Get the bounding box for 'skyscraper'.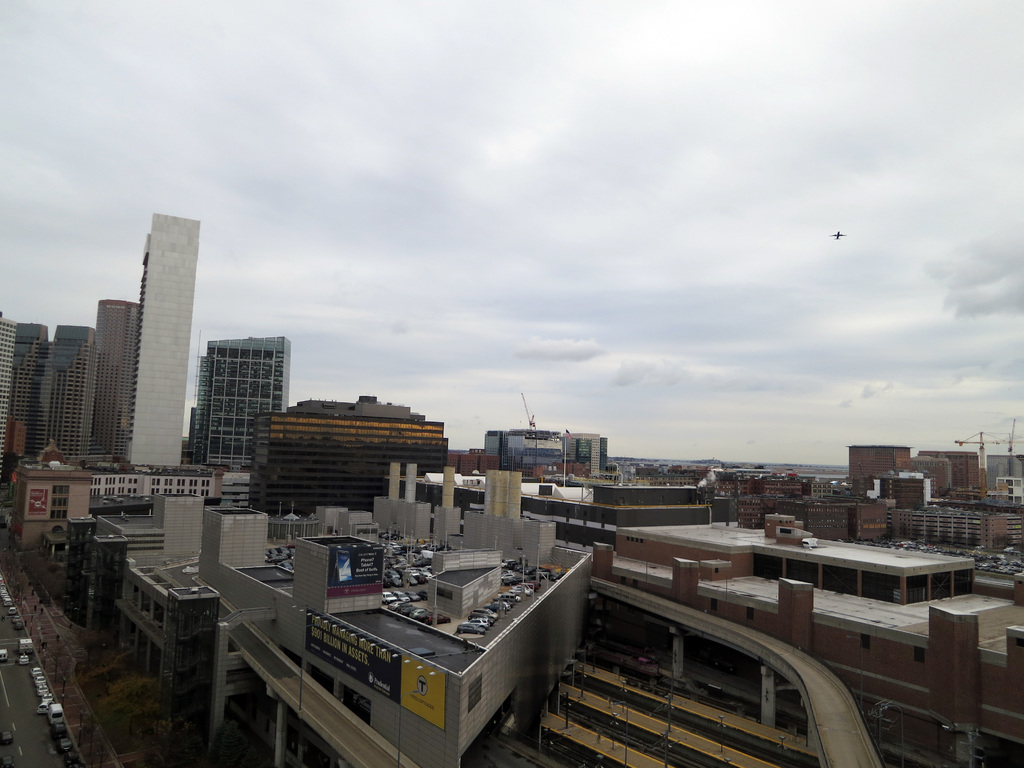
BBox(0, 307, 13, 462).
